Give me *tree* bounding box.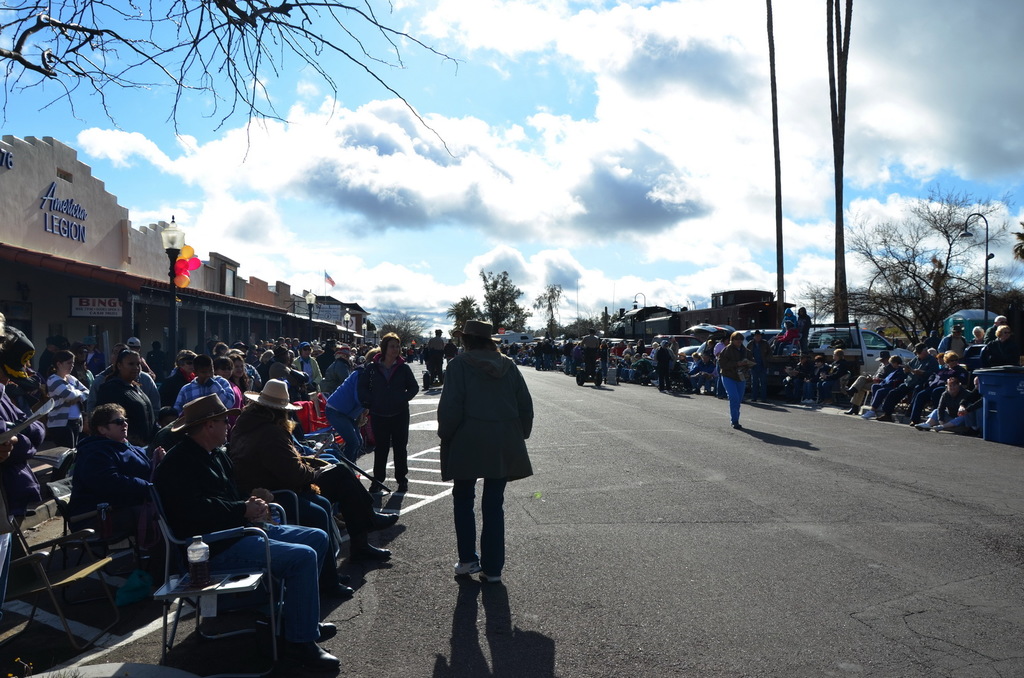
pyautogui.locateOnScreen(442, 298, 486, 341).
